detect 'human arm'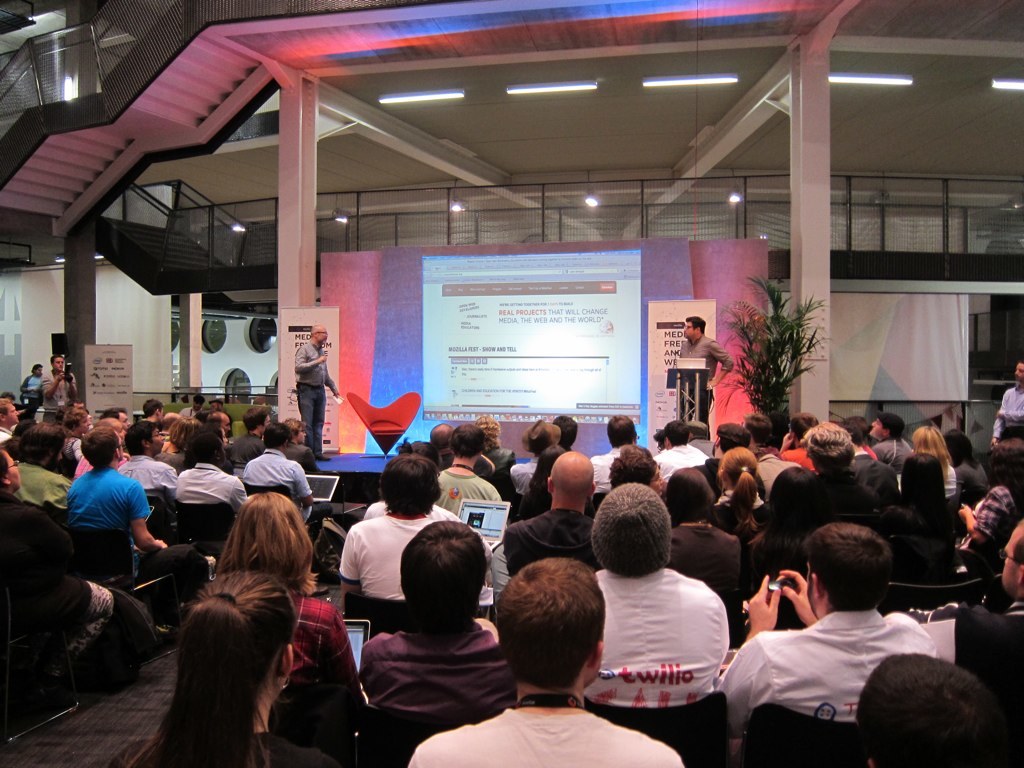
rect(859, 438, 881, 466)
